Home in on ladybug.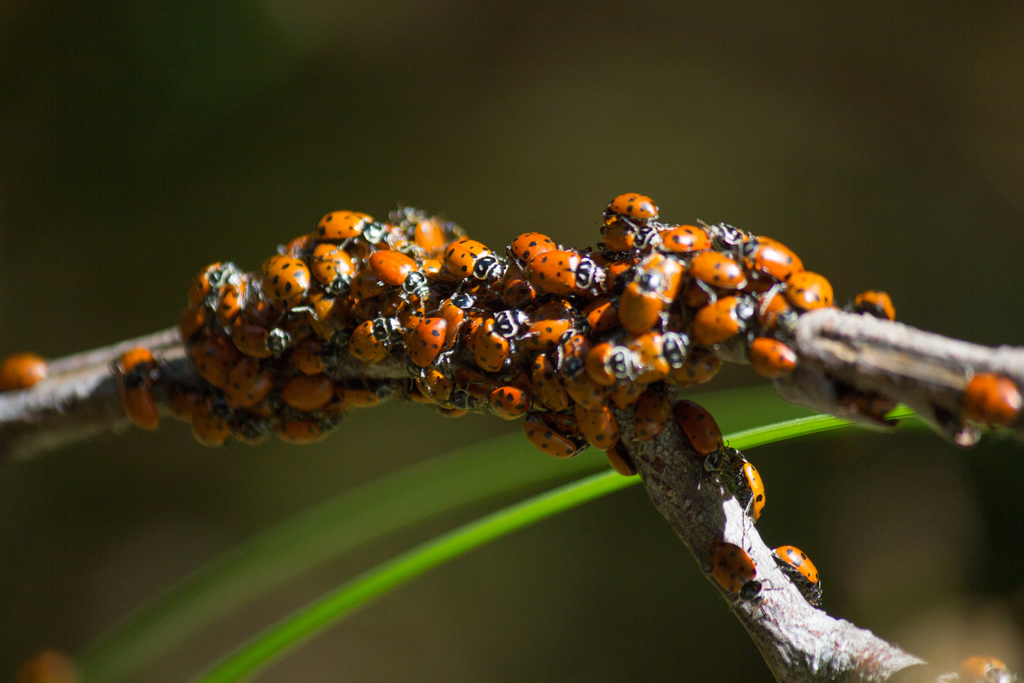
Homed in at bbox(848, 289, 897, 323).
